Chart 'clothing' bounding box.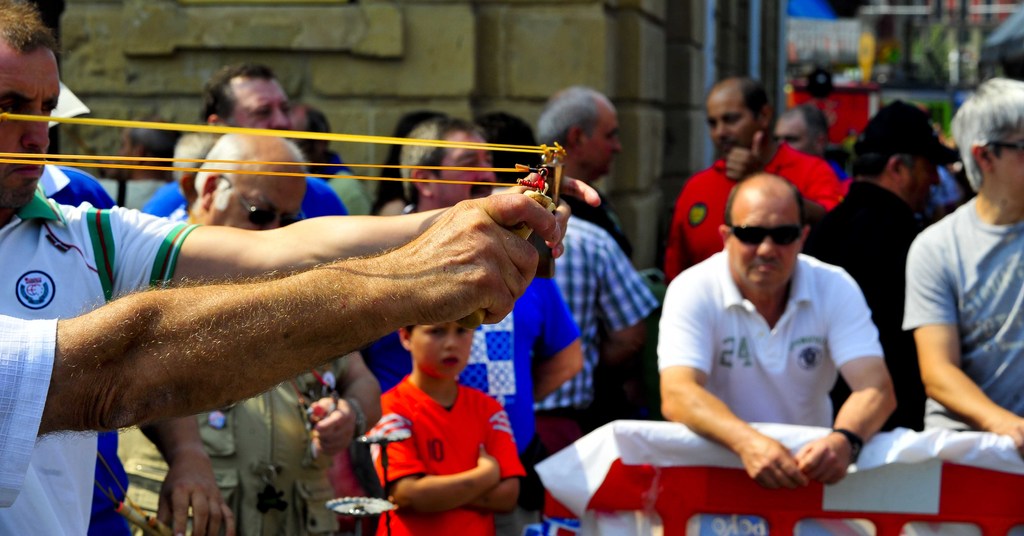
Charted: rect(143, 163, 353, 236).
